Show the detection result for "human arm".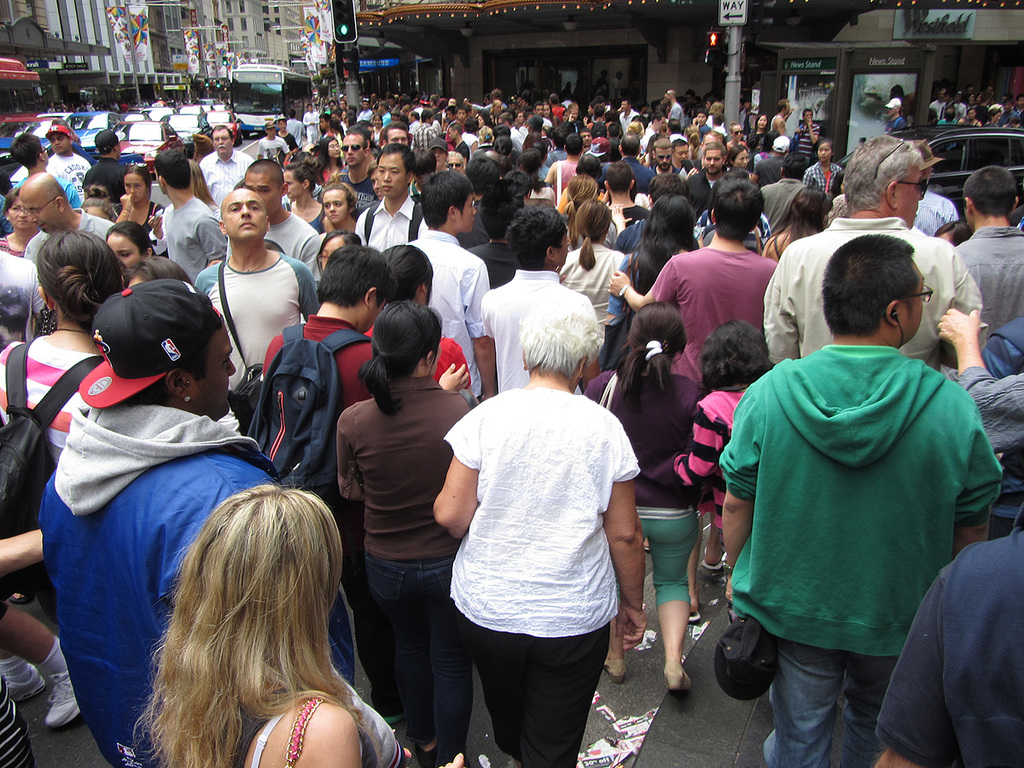
region(145, 207, 170, 256).
